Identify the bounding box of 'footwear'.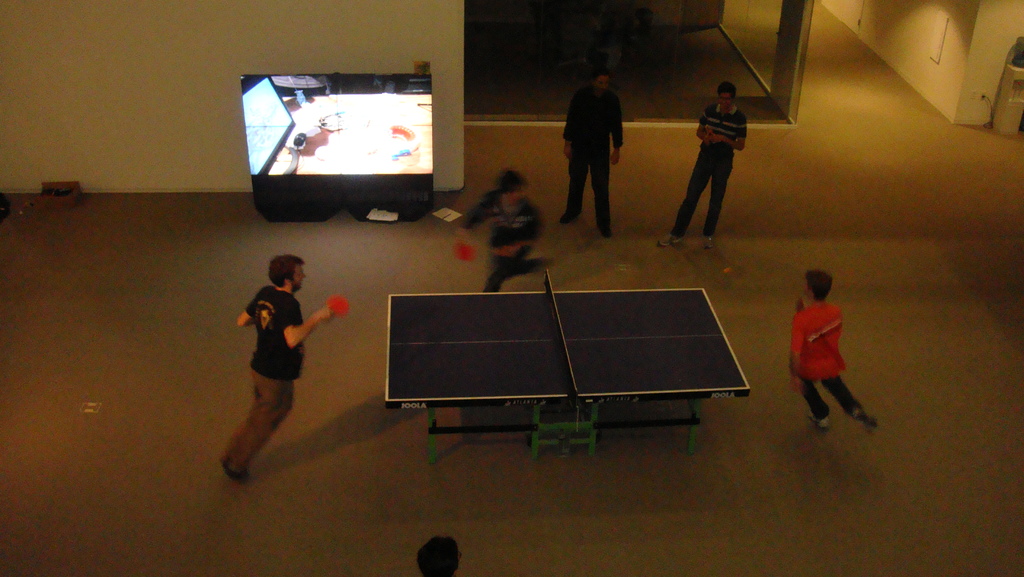
596,227,622,244.
